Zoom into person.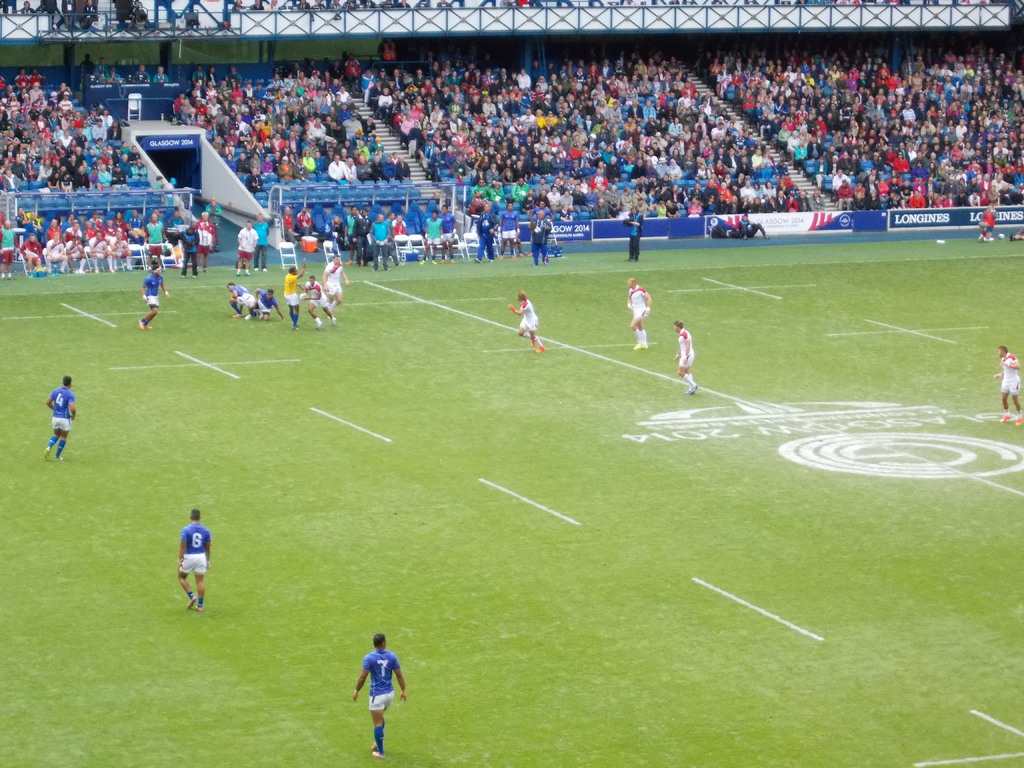
Zoom target: (327,0,344,11).
